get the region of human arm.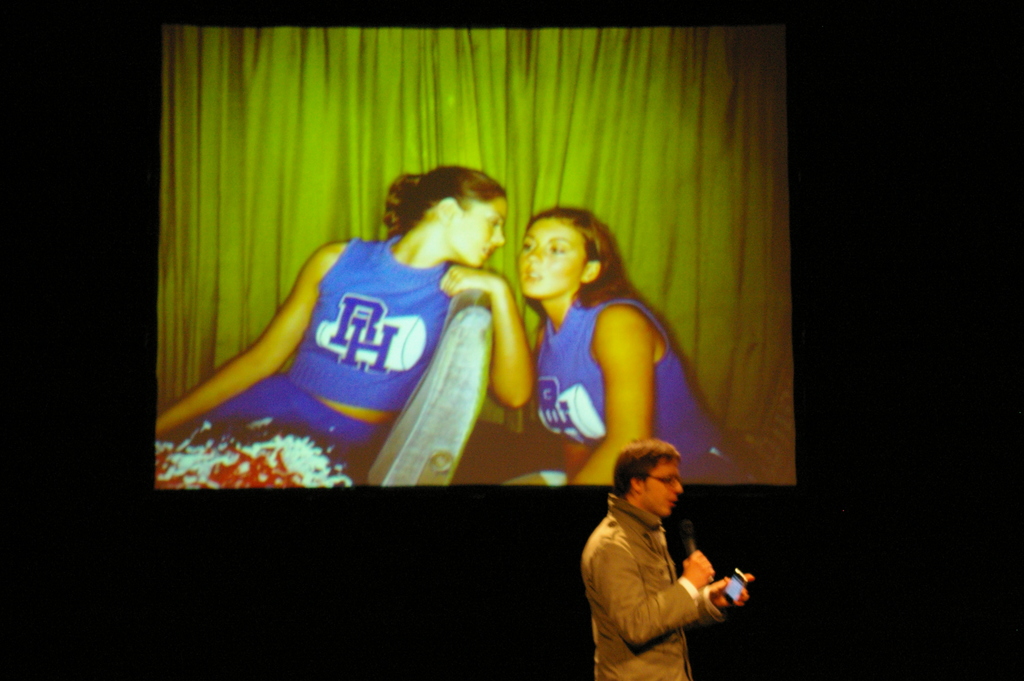
(x1=689, y1=559, x2=753, y2=639).
